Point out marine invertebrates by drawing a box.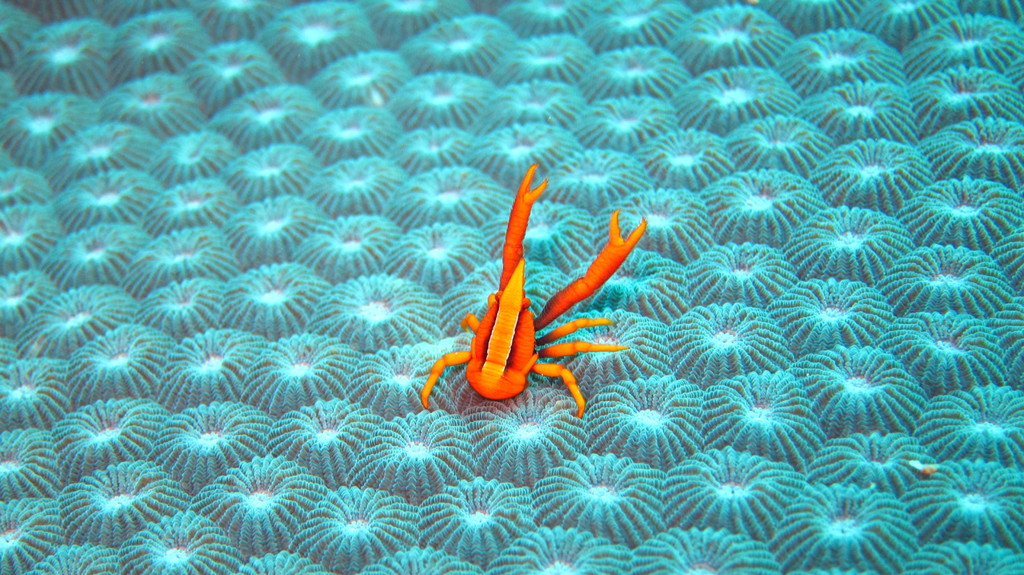
(239,546,330,574).
